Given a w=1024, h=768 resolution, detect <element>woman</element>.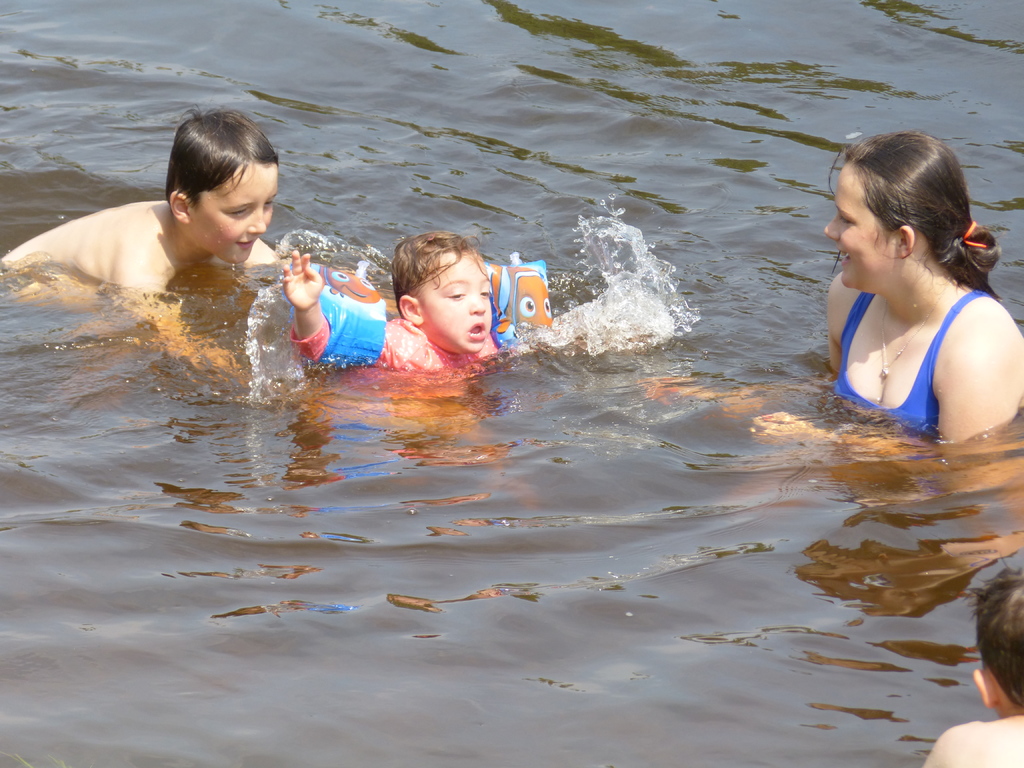
rect(635, 130, 1023, 519).
